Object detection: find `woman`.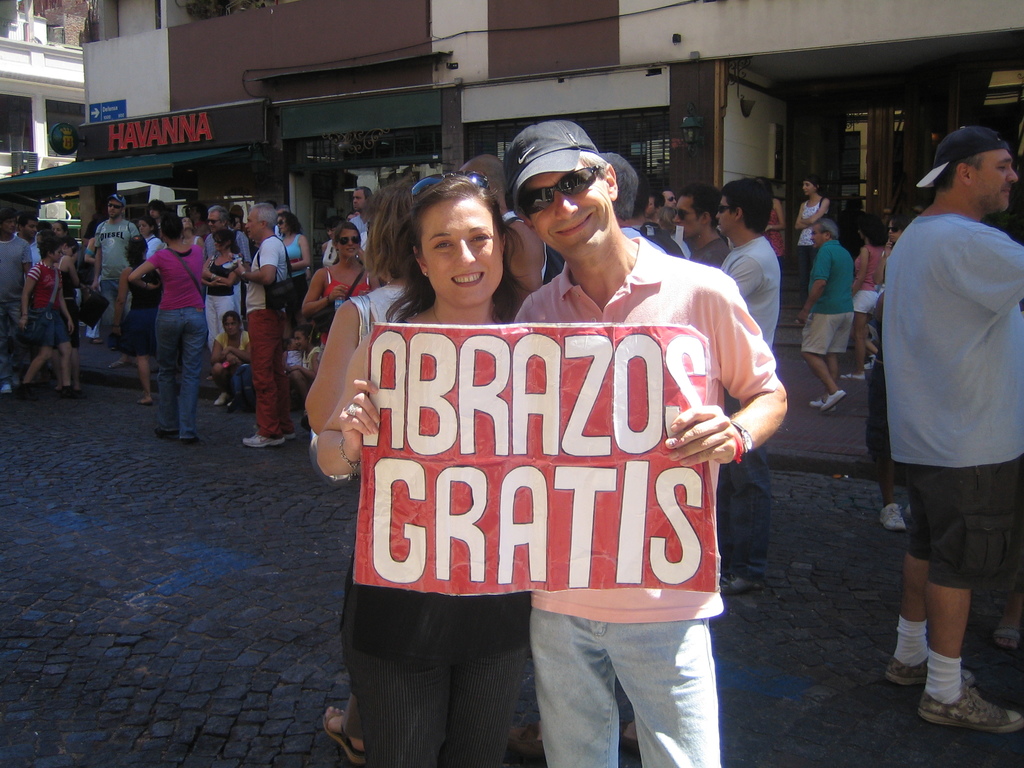
<box>116,195,214,451</box>.
